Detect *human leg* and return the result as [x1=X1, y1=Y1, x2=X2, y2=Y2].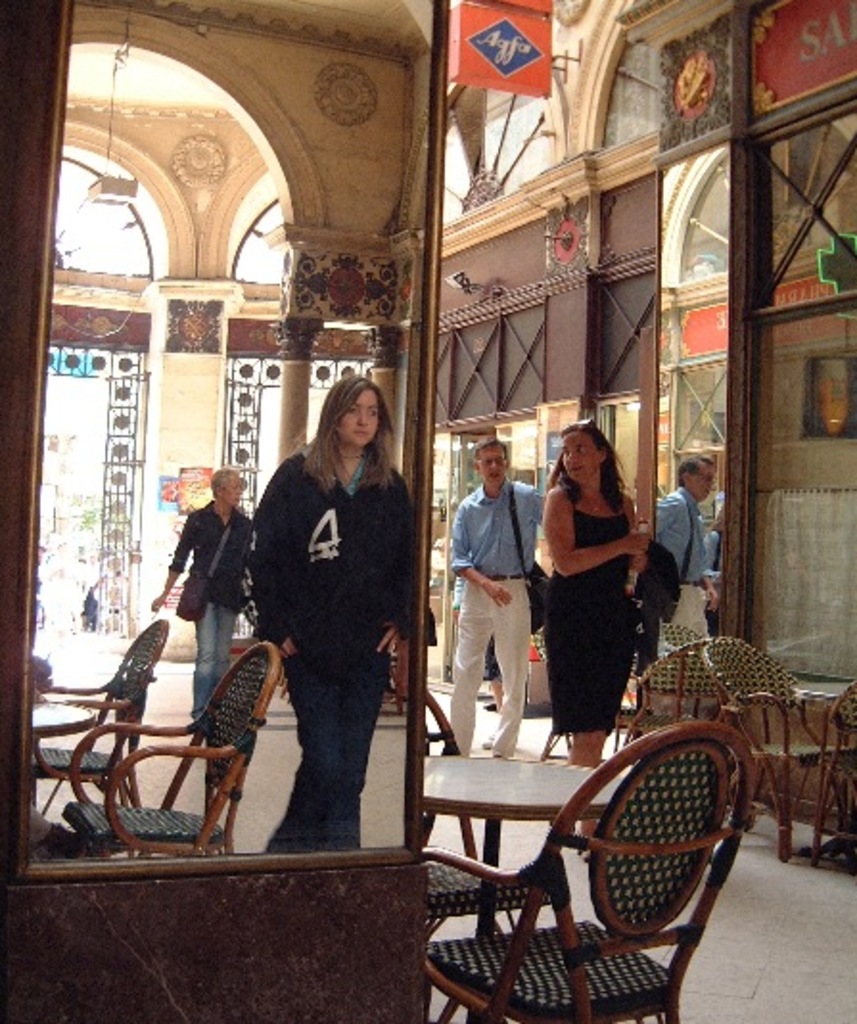
[x1=560, y1=610, x2=610, y2=769].
